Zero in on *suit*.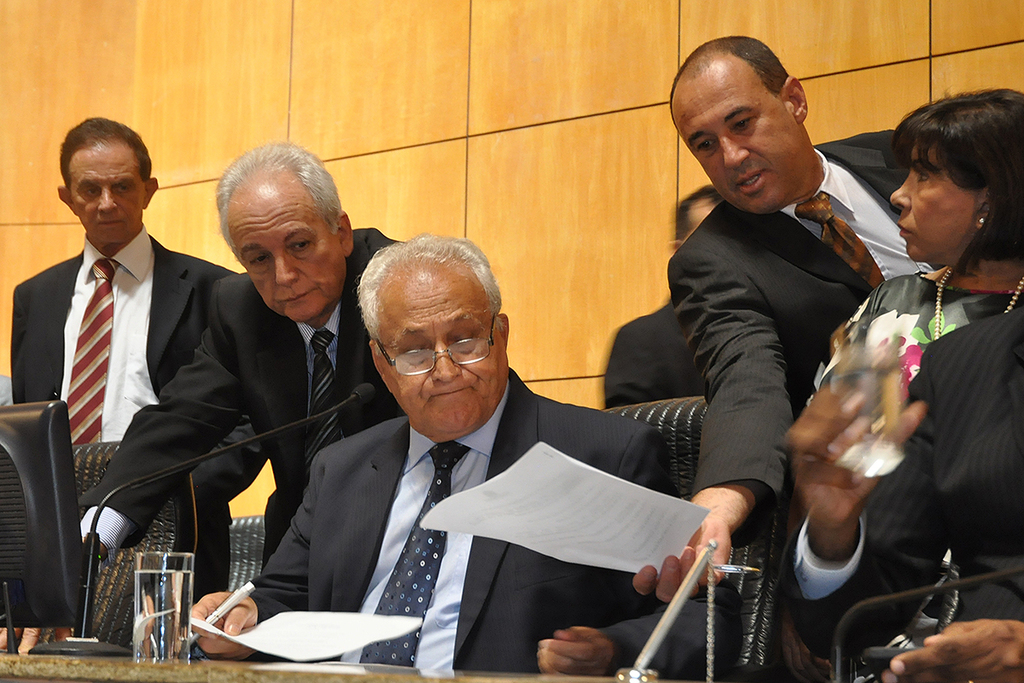
Zeroed in: Rect(670, 128, 924, 553).
